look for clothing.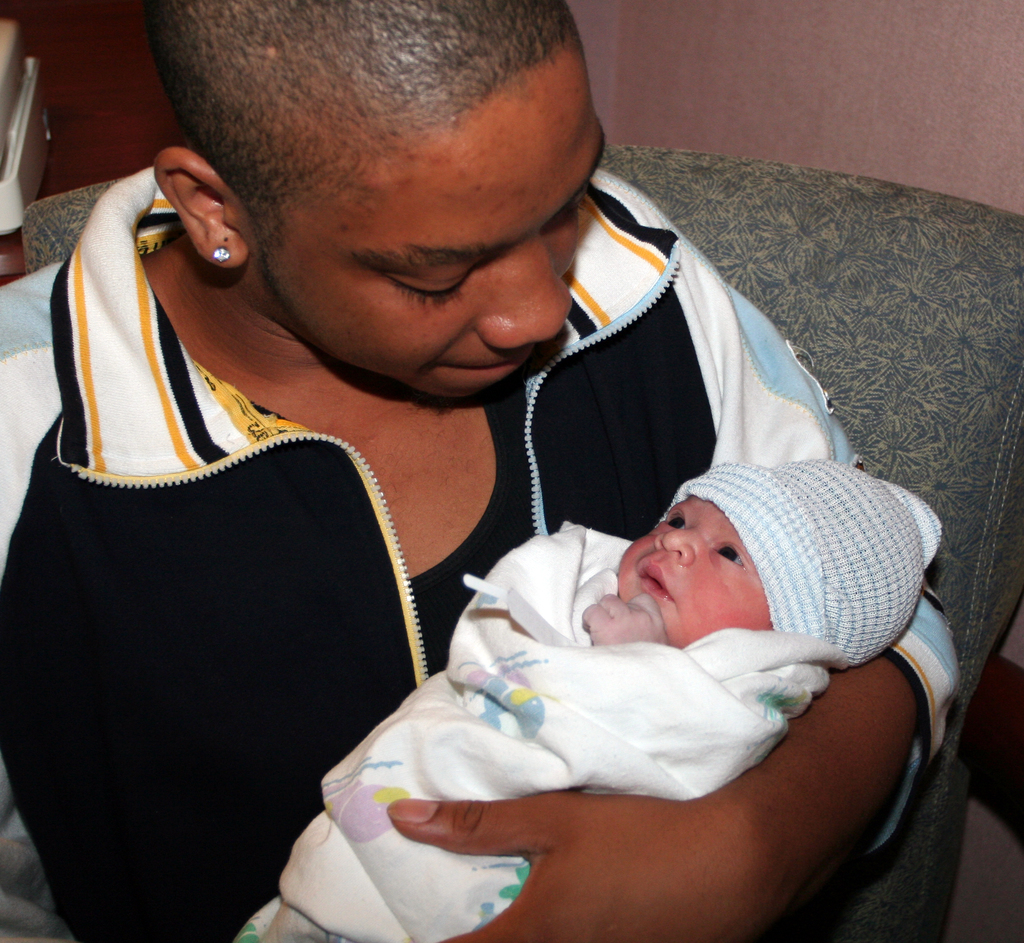
Found: select_region(0, 138, 1005, 942).
